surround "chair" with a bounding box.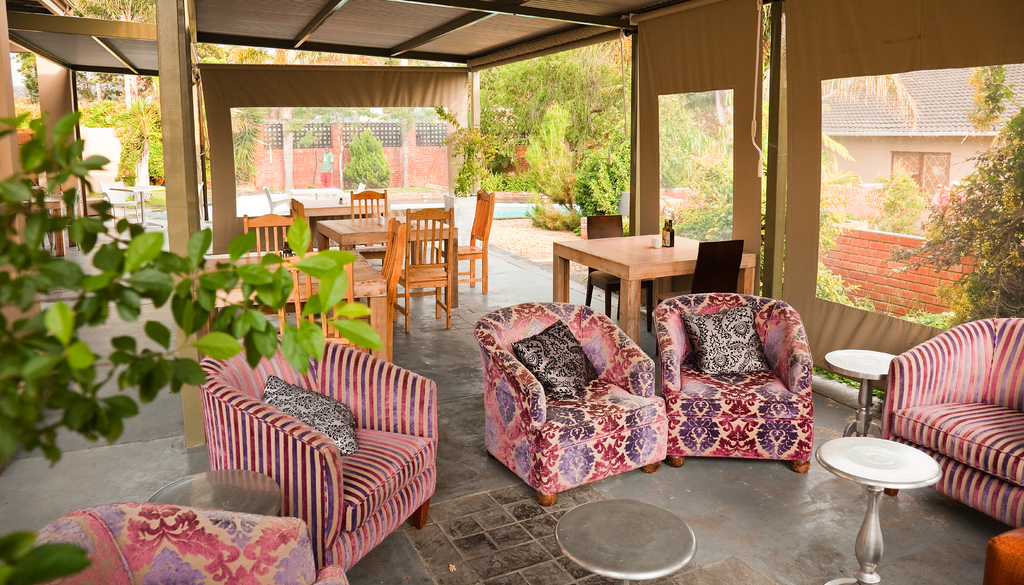
select_region(652, 289, 816, 474).
